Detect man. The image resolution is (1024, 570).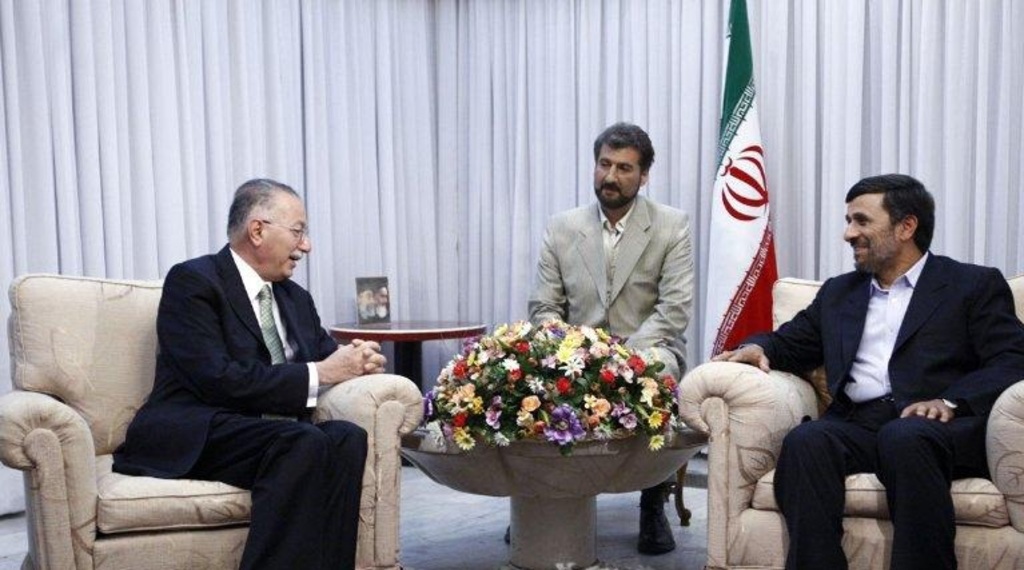
<bbox>502, 120, 696, 557</bbox>.
